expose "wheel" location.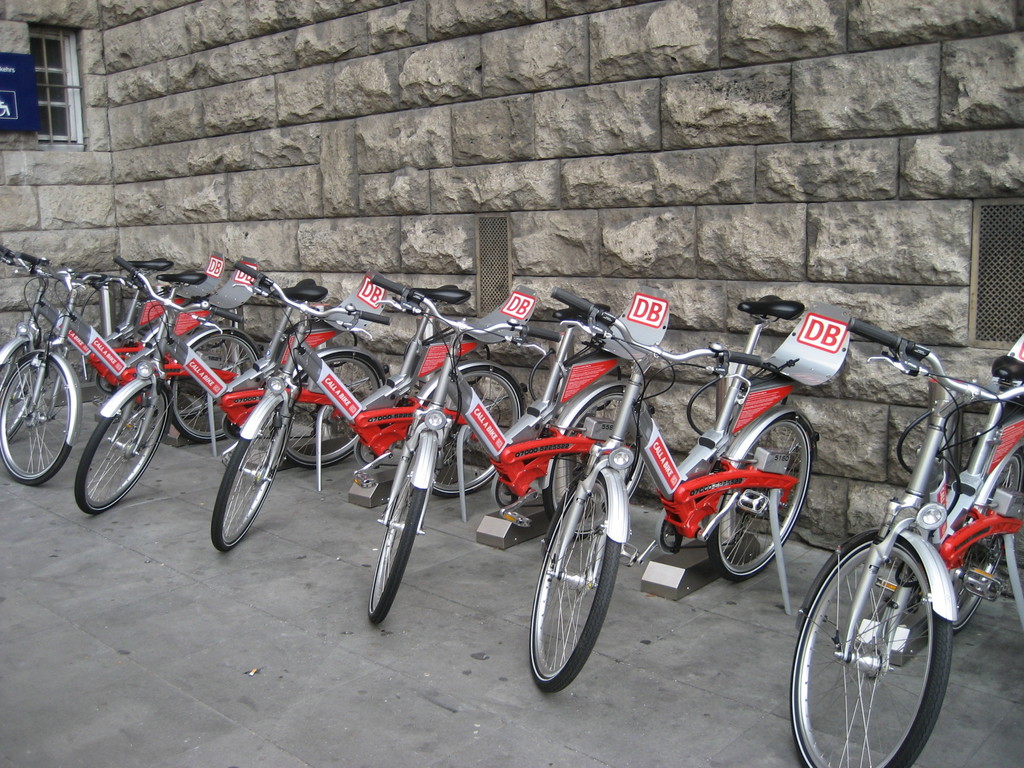
Exposed at [left=72, top=378, right=168, bottom=509].
